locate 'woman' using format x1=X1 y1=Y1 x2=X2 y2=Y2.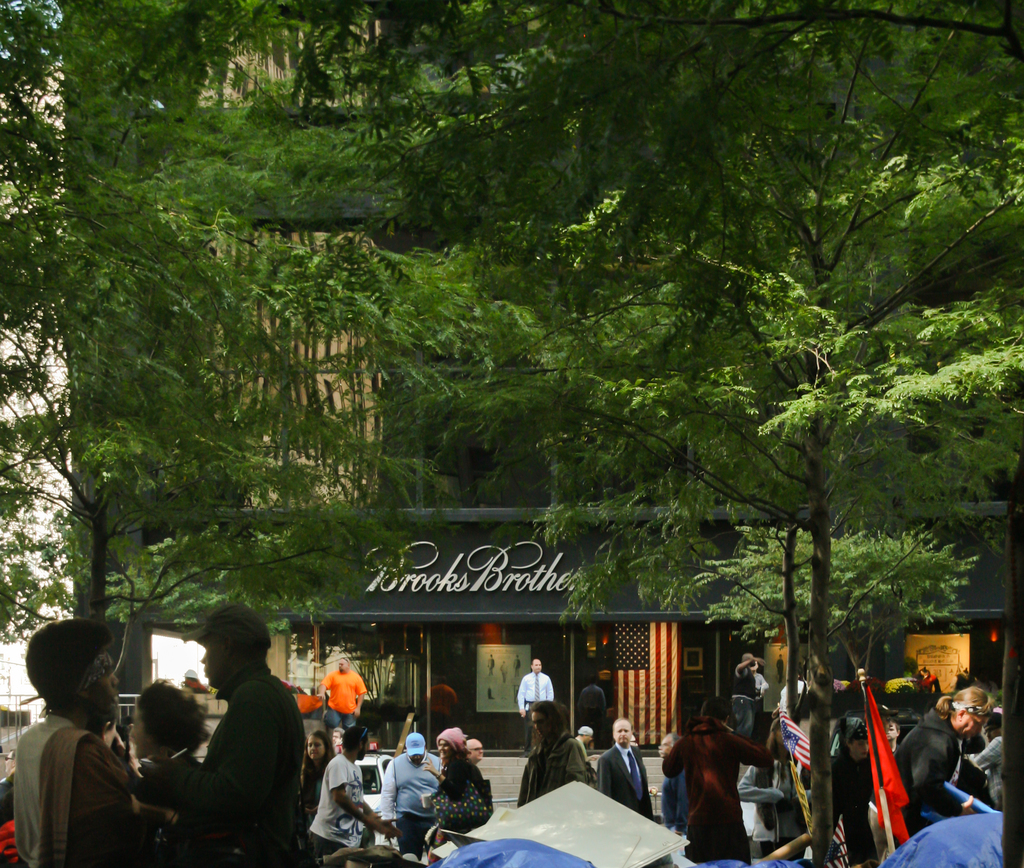
x1=413 y1=723 x2=499 y2=855.
